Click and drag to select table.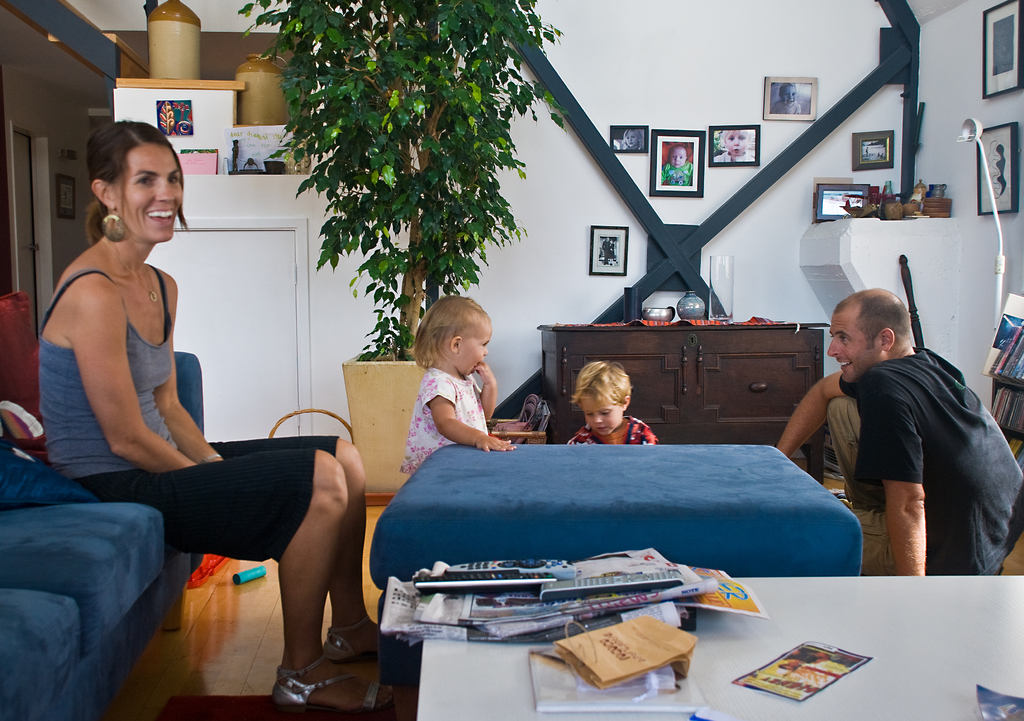
Selection: box=[412, 563, 1019, 720].
